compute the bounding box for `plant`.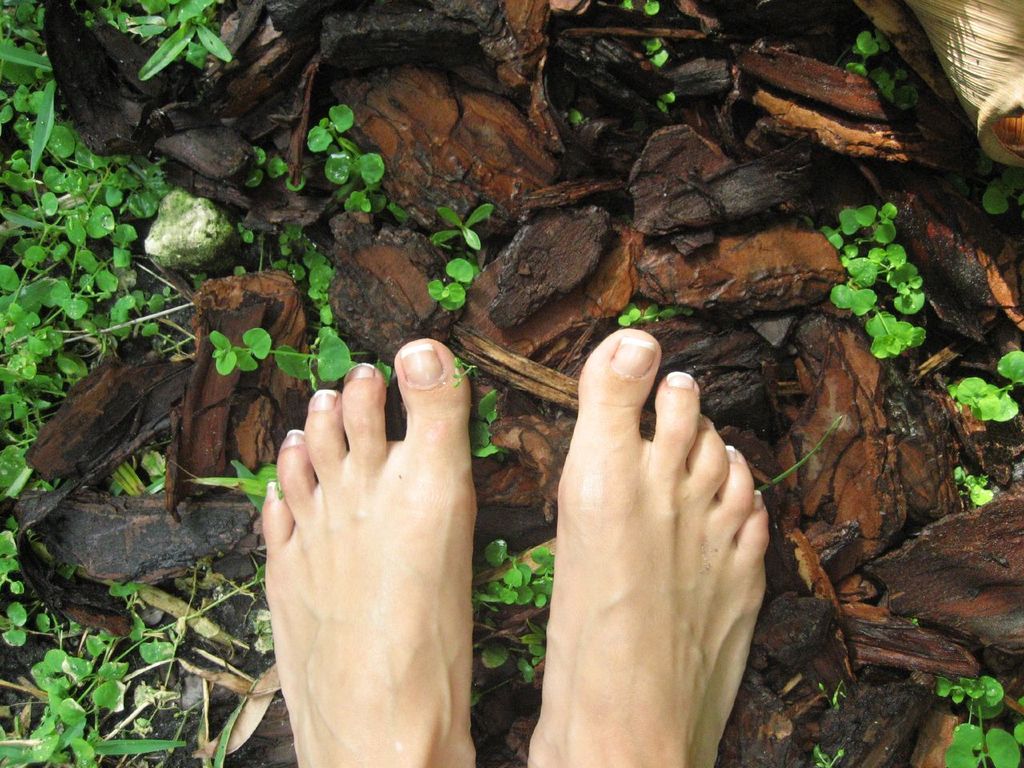
(x1=647, y1=26, x2=698, y2=87).
